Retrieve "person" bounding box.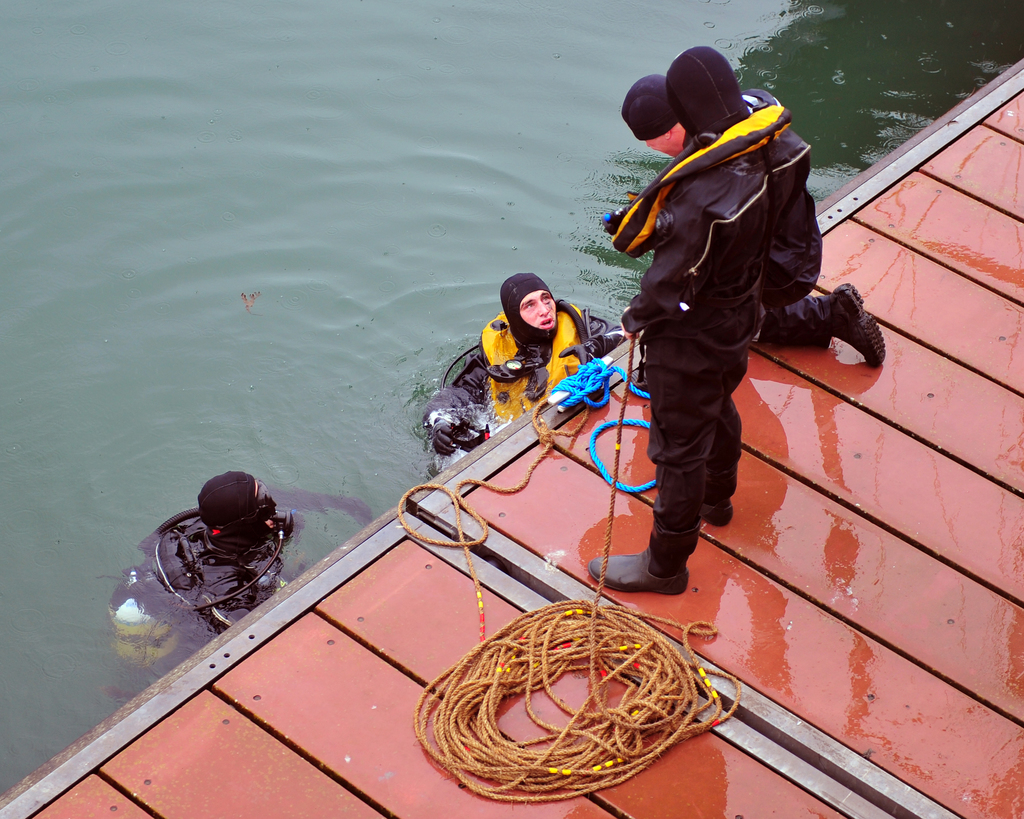
Bounding box: [x1=109, y1=471, x2=374, y2=640].
